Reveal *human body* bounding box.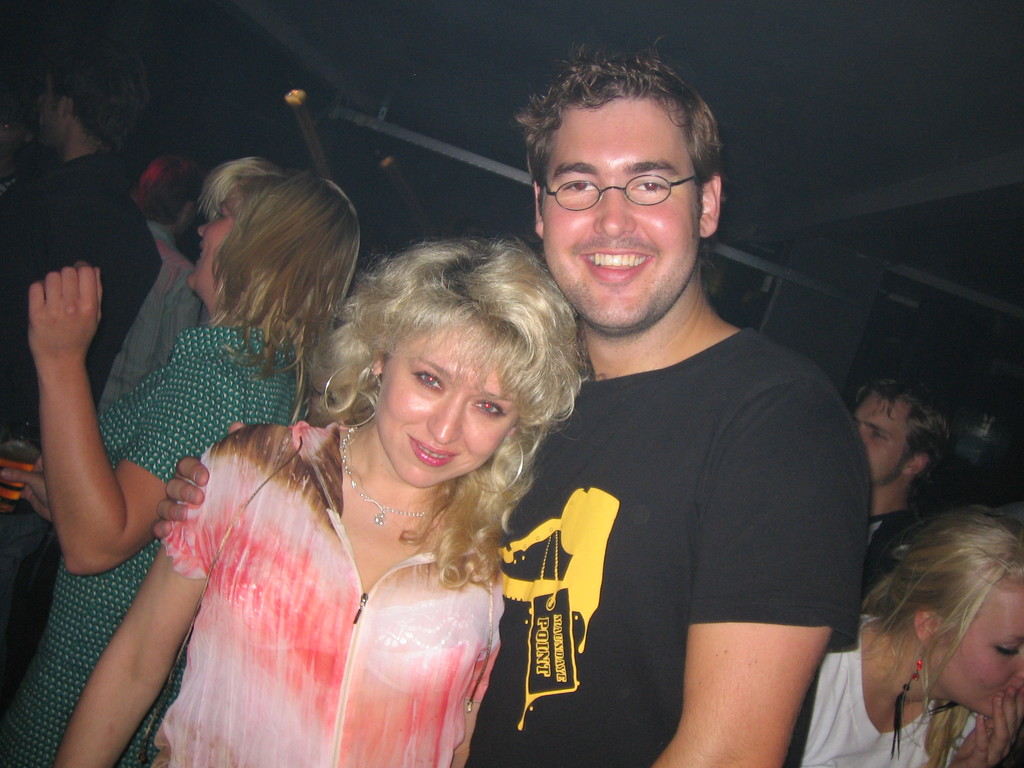
Revealed: [444, 65, 892, 767].
